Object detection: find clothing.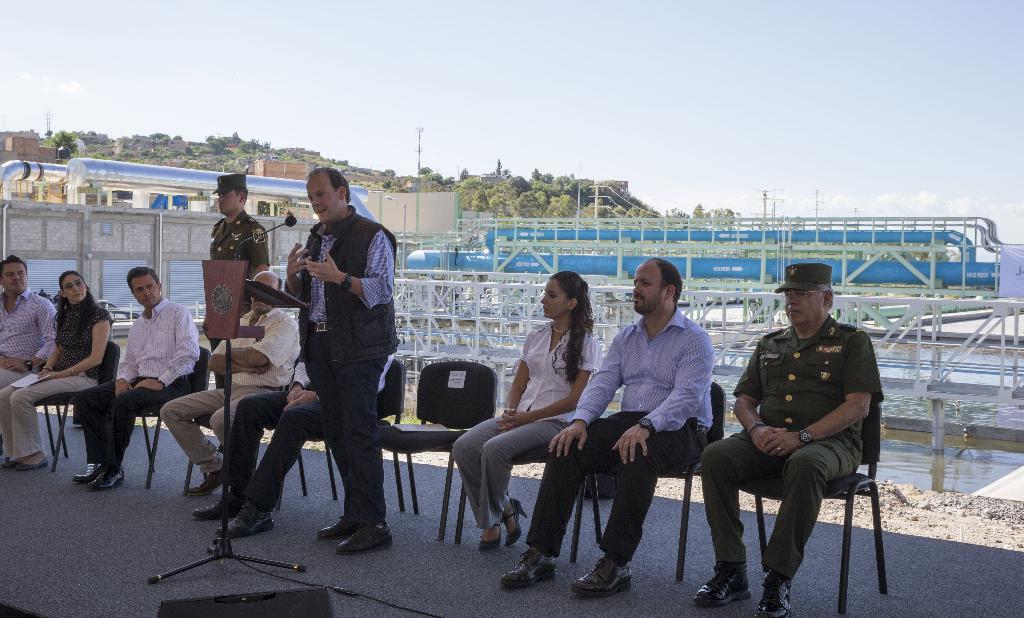
region(454, 325, 595, 521).
